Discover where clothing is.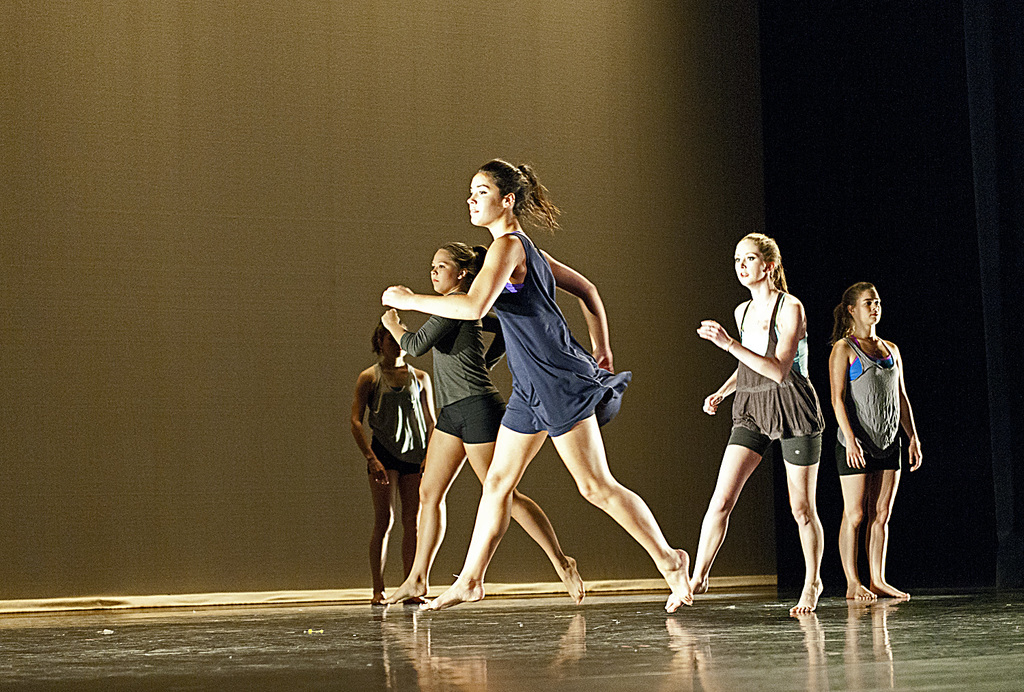
Discovered at locate(491, 231, 633, 439).
